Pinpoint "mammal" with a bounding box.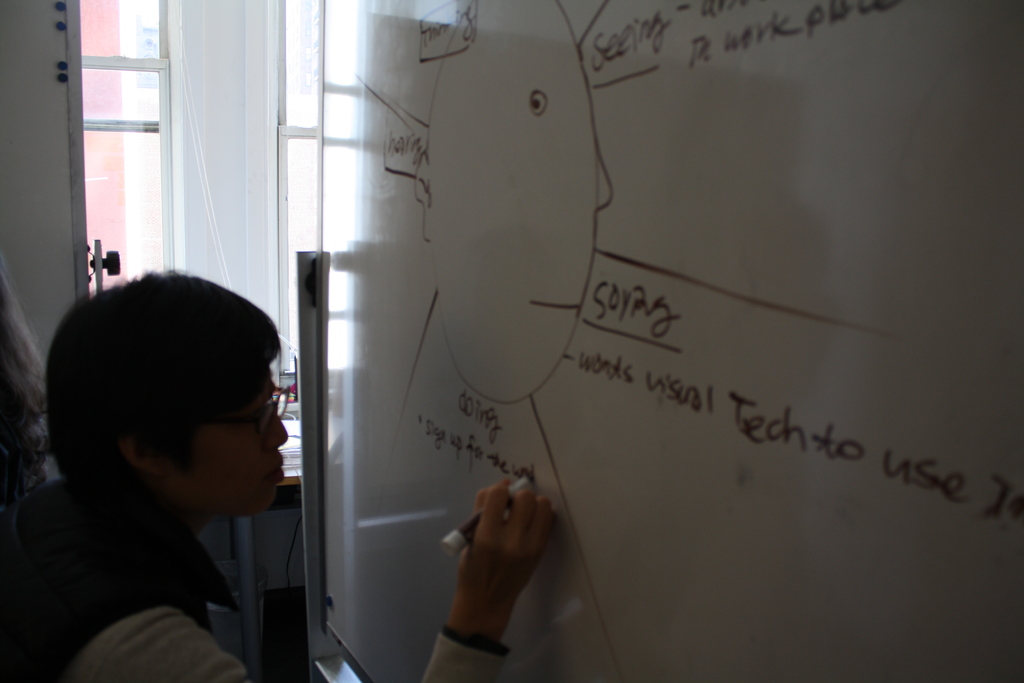
region(0, 270, 552, 682).
